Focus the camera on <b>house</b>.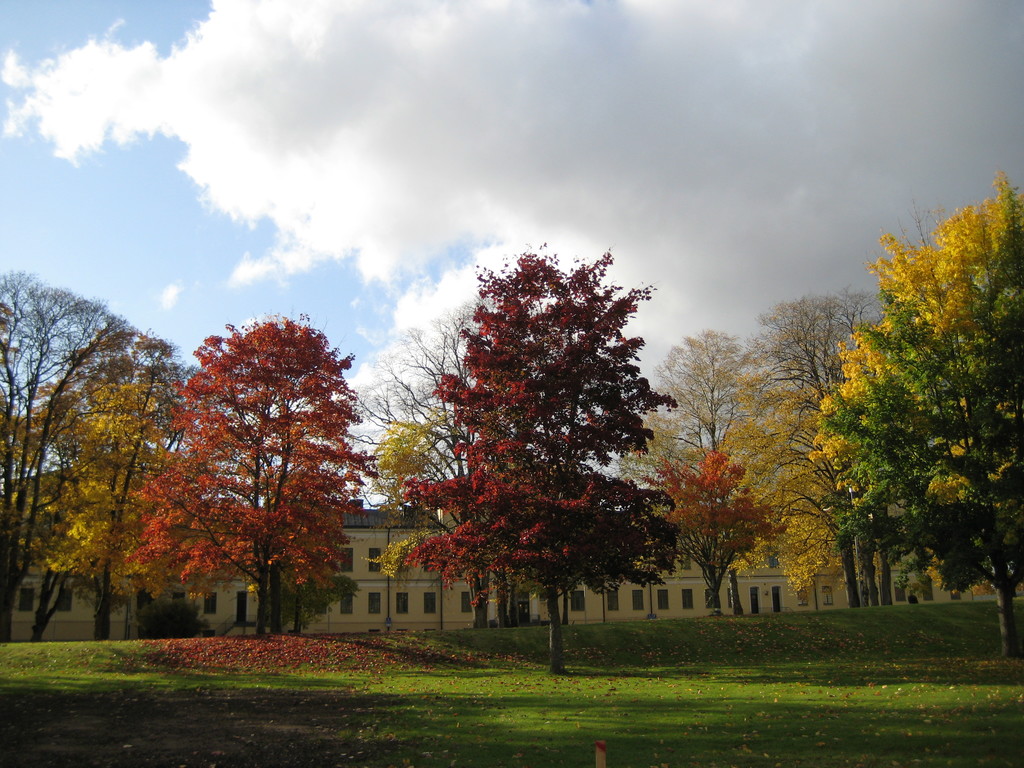
Focus region: rect(0, 437, 269, 646).
